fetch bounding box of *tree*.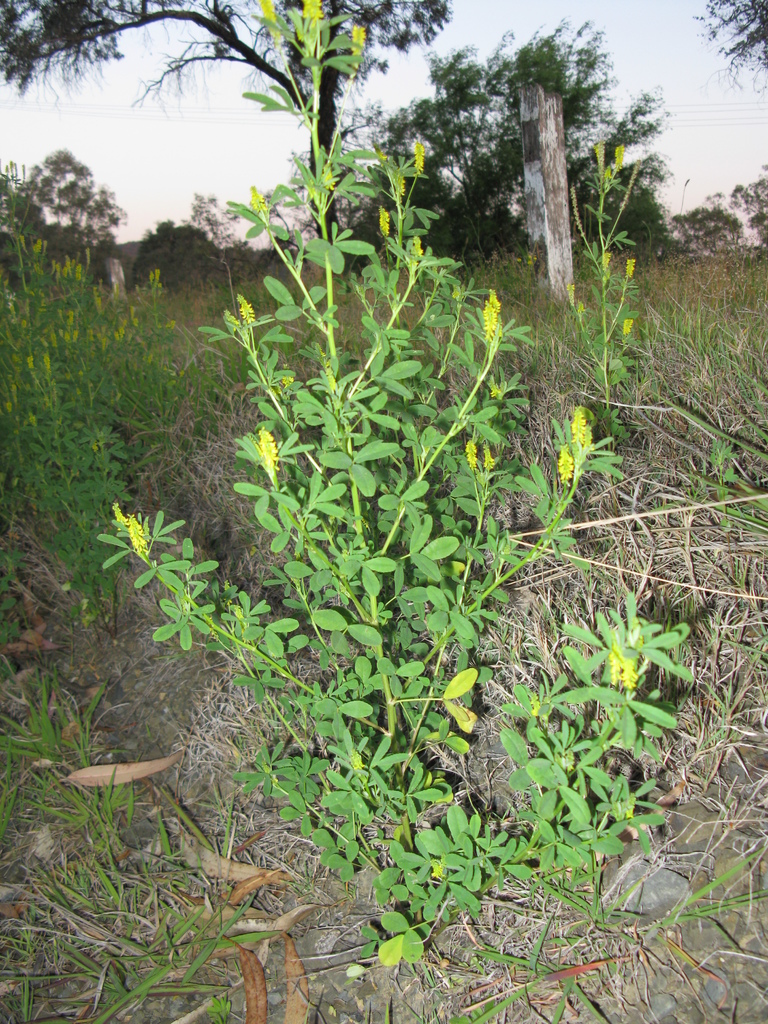
Bbox: bbox(317, 17, 676, 266).
